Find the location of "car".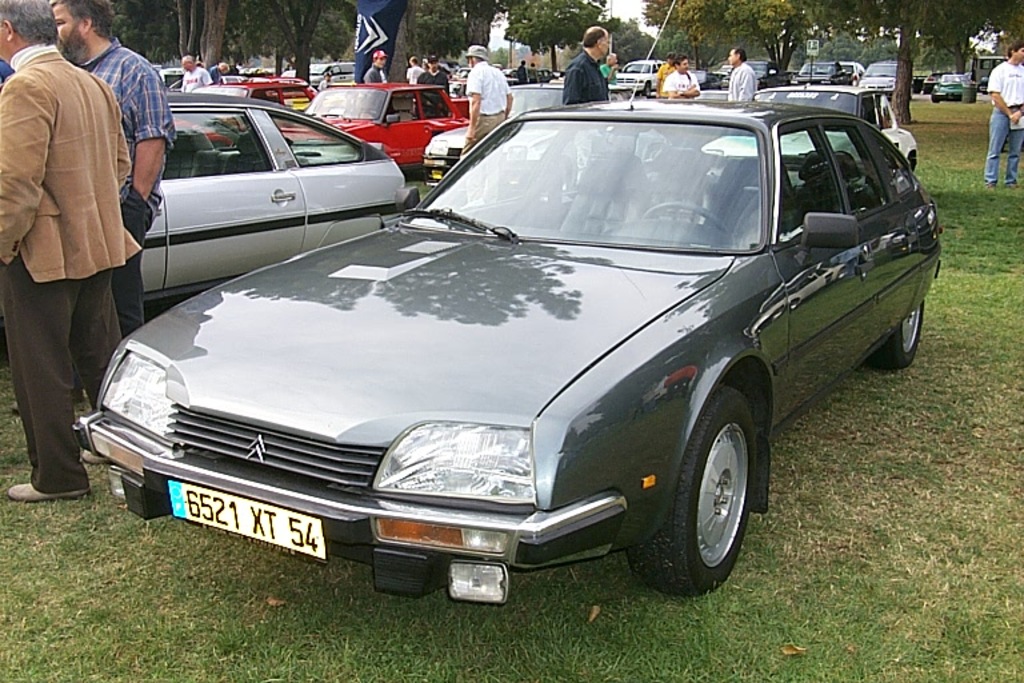
Location: pyautogui.locateOnScreen(421, 79, 612, 185).
